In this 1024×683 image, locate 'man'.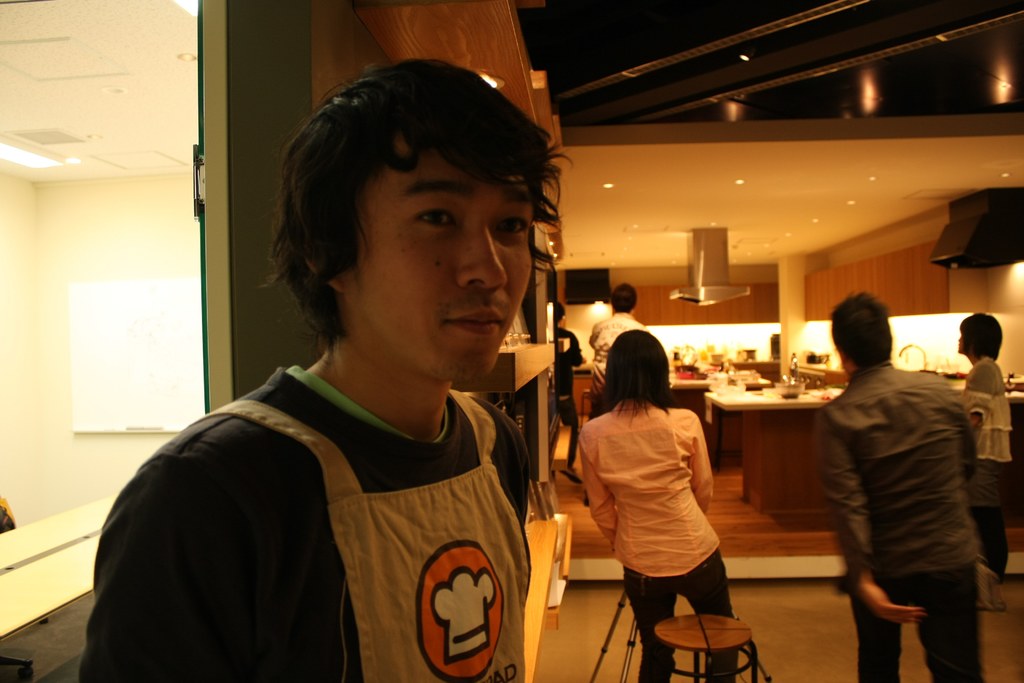
Bounding box: 74/58/573/682.
